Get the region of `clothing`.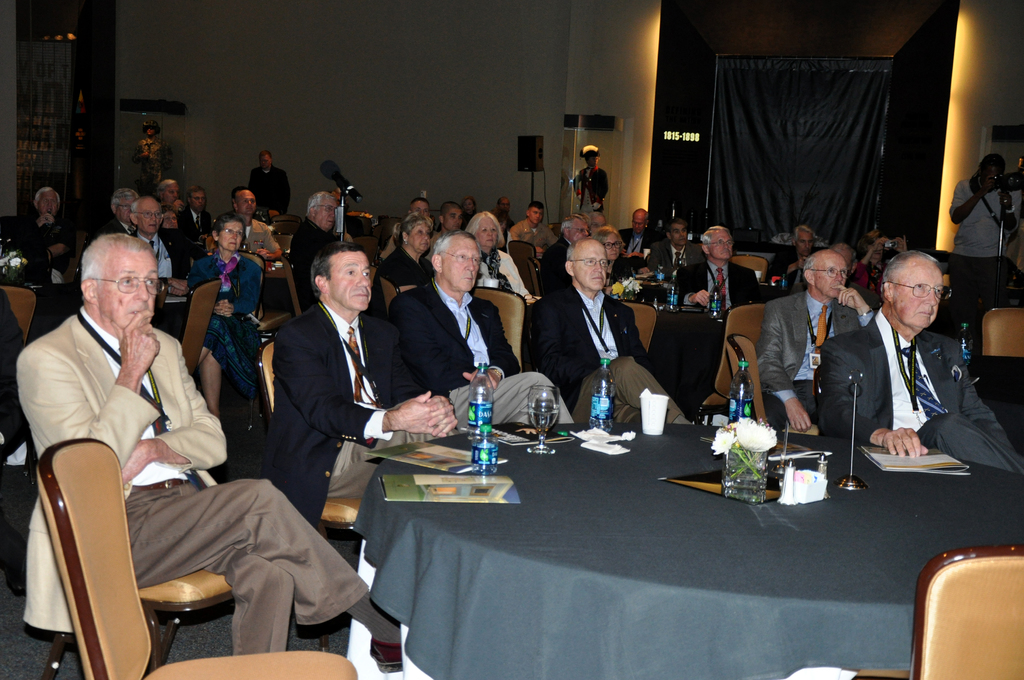
bbox=(540, 235, 583, 298).
